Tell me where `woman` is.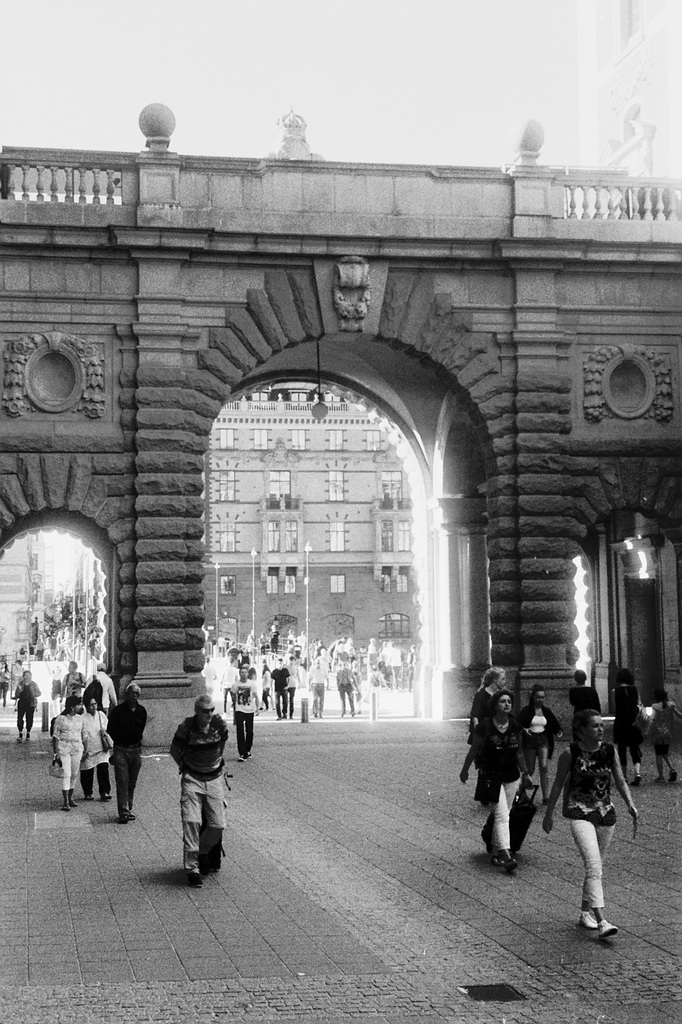
`woman` is at crop(11, 671, 42, 748).
